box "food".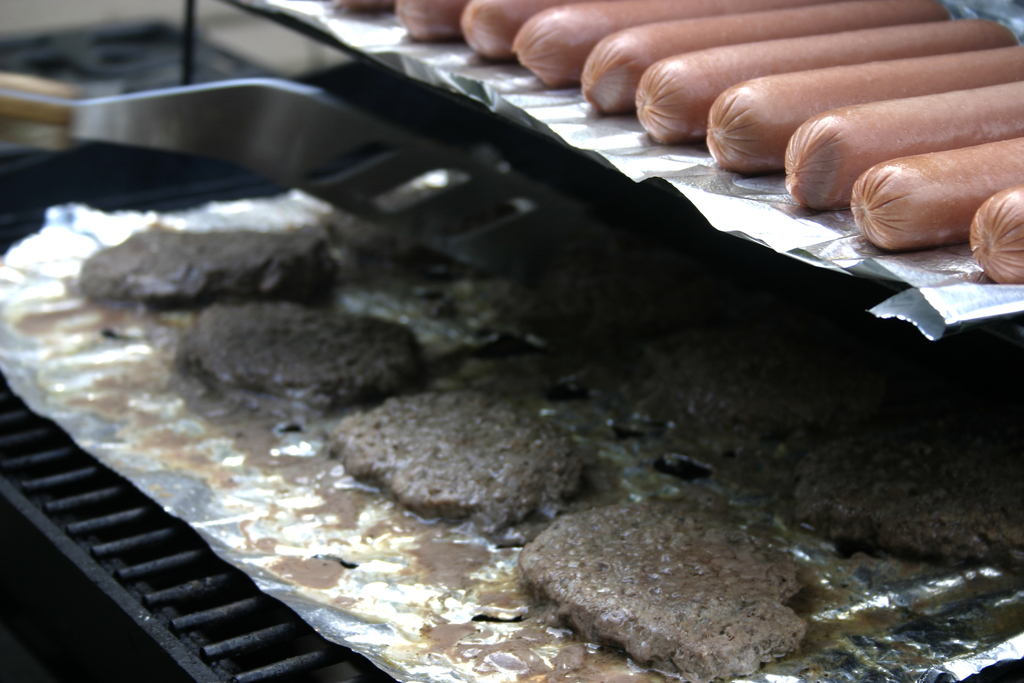
[x1=68, y1=220, x2=1023, y2=682].
